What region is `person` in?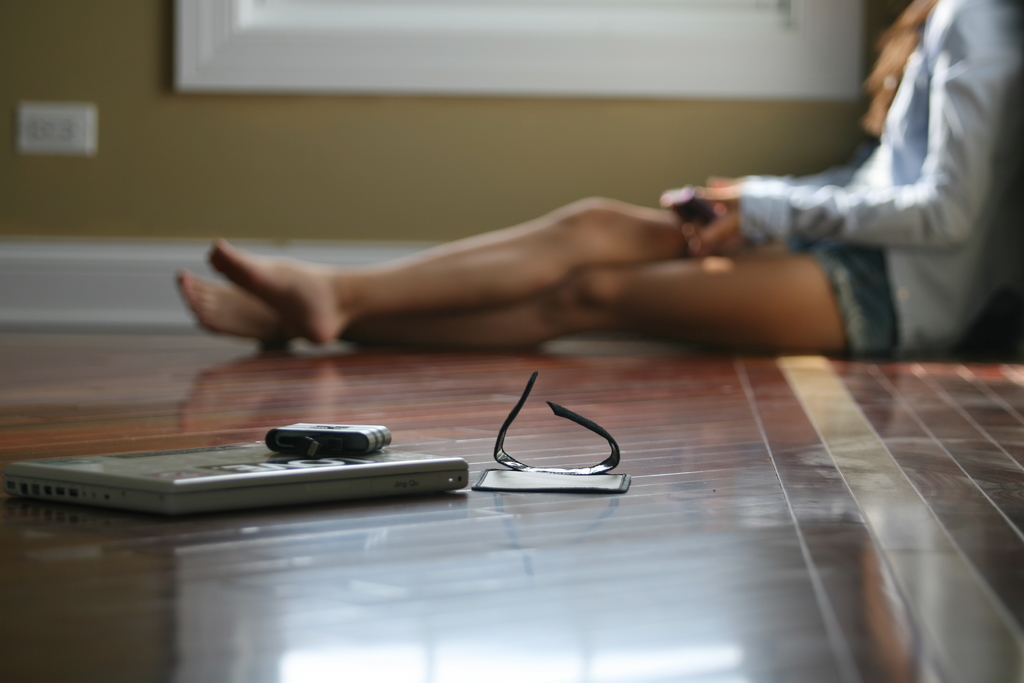
[125,82,982,400].
